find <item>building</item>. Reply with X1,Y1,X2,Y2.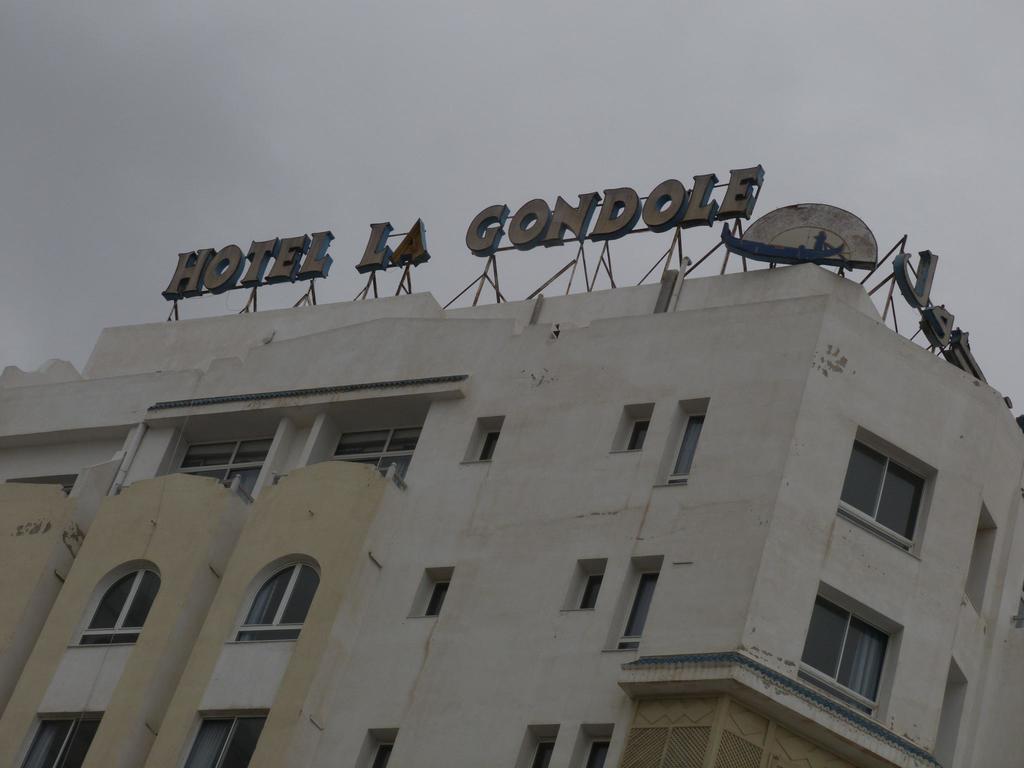
0,161,1023,767.
